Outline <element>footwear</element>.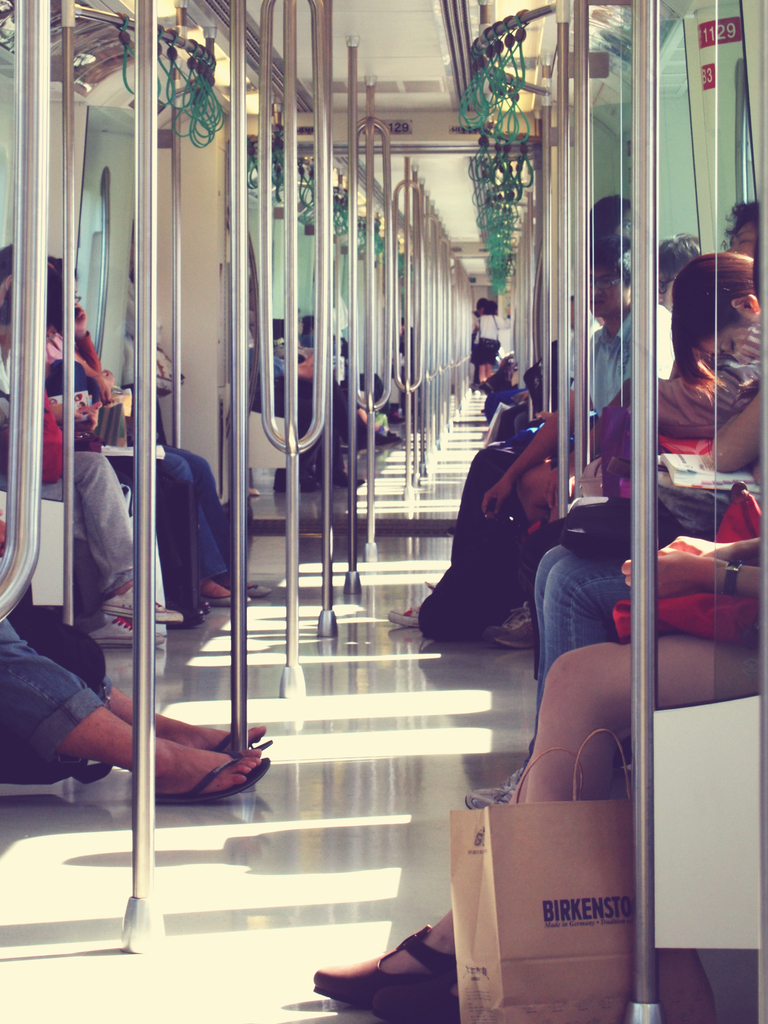
Outline: {"x1": 100, "y1": 567, "x2": 177, "y2": 623}.
